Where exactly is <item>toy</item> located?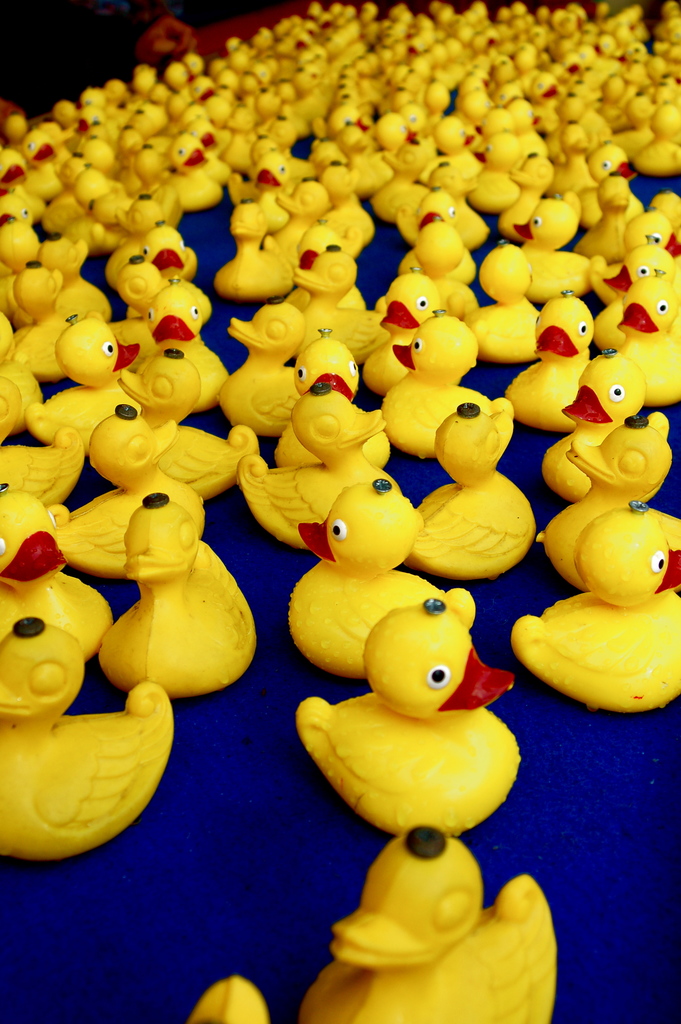
Its bounding box is [400,187,475,282].
